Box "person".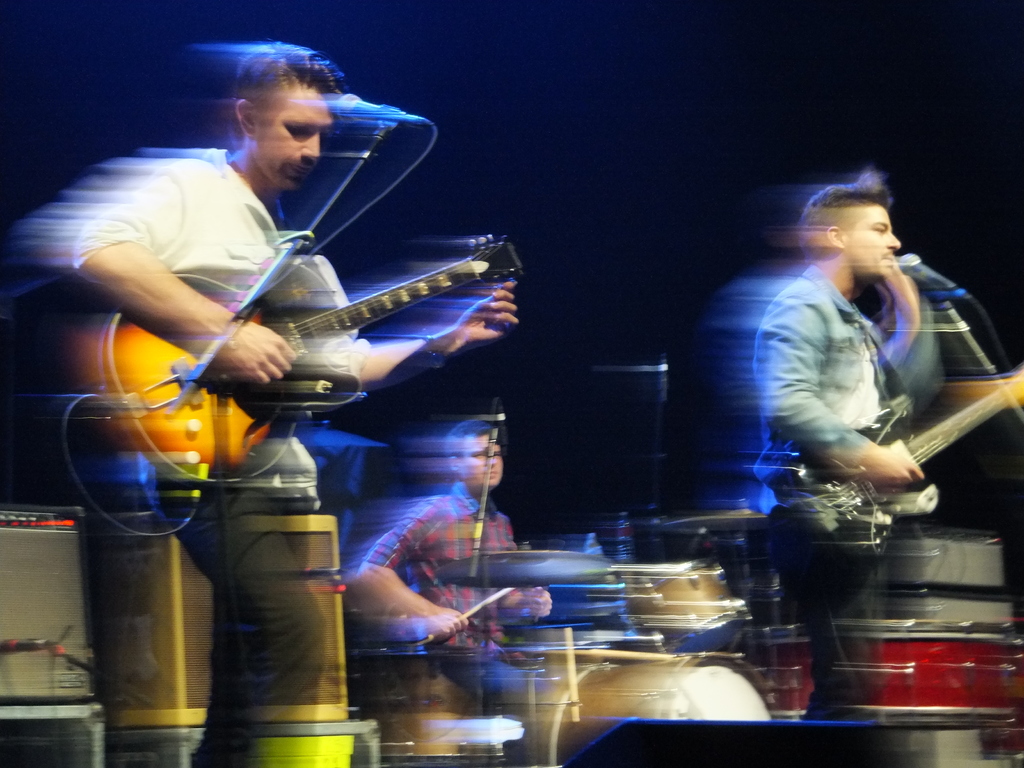
select_region(739, 173, 1023, 767).
